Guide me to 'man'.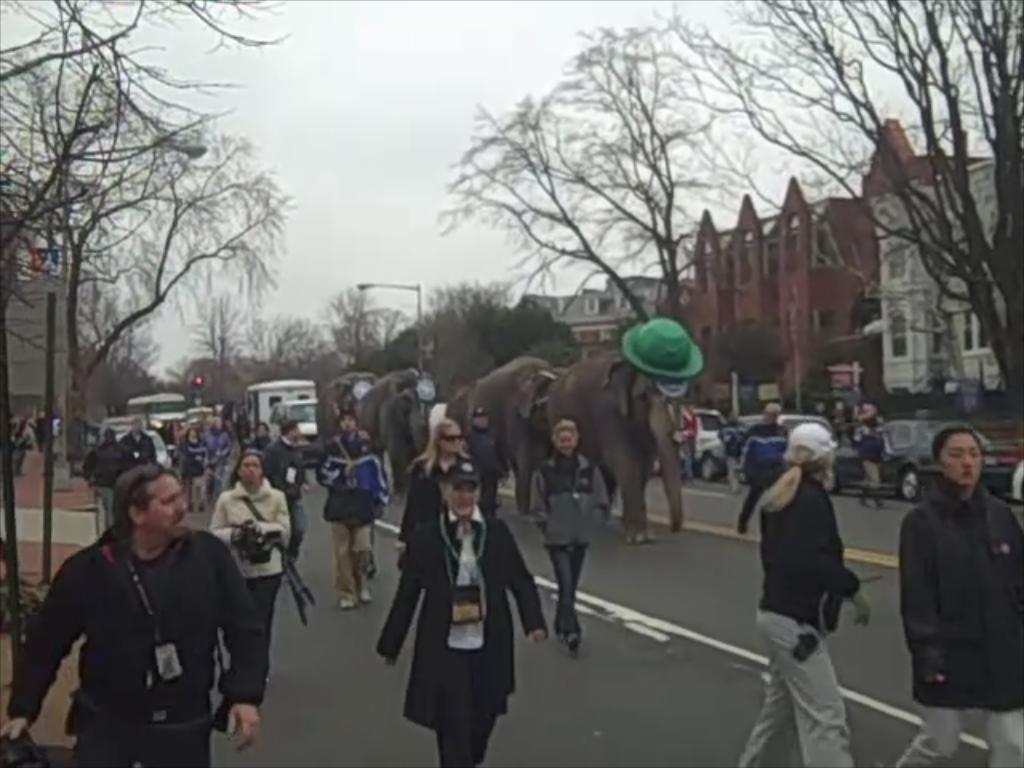
Guidance: (0, 461, 272, 766).
